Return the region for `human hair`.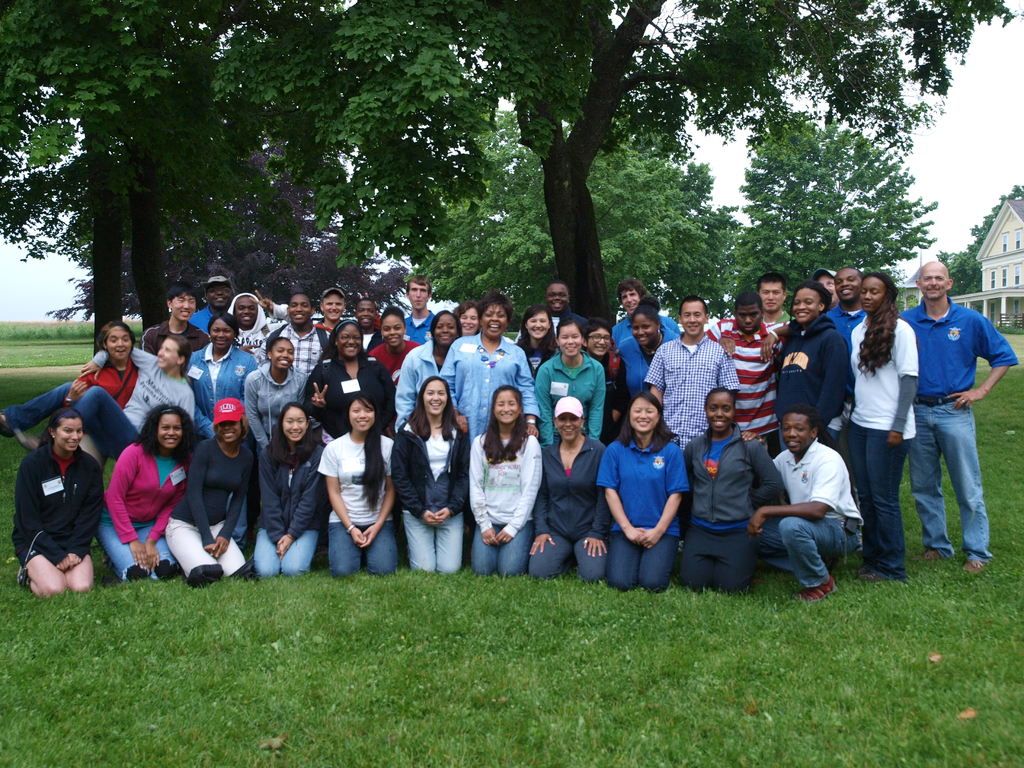
box=[545, 280, 573, 298].
